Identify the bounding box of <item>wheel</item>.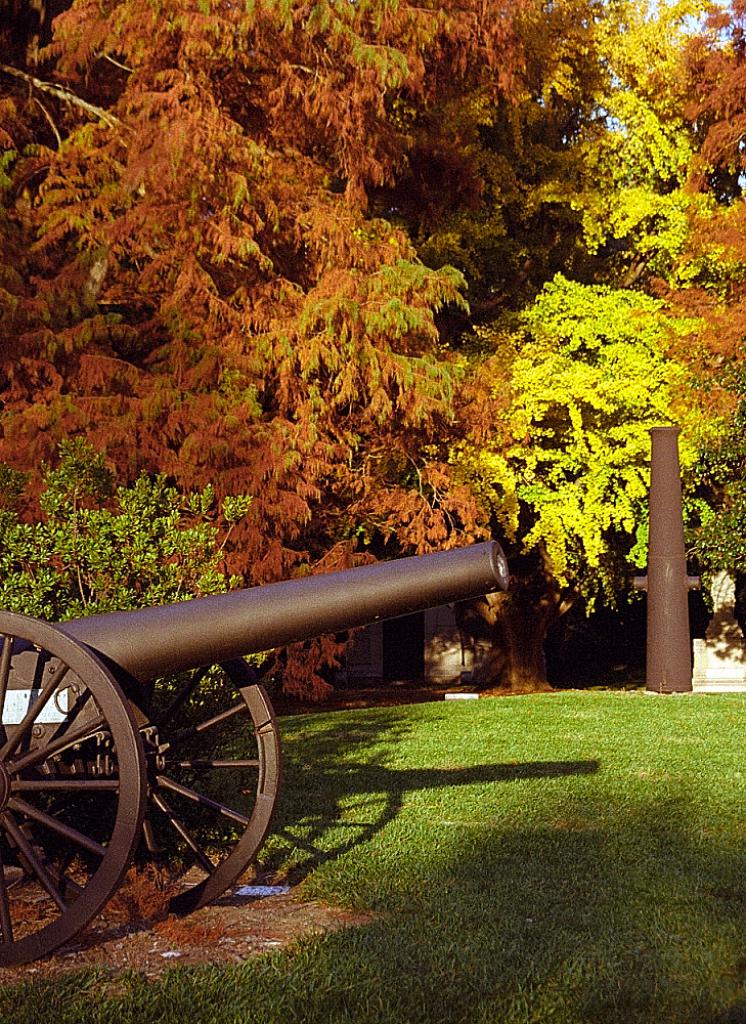
BBox(20, 652, 284, 924).
